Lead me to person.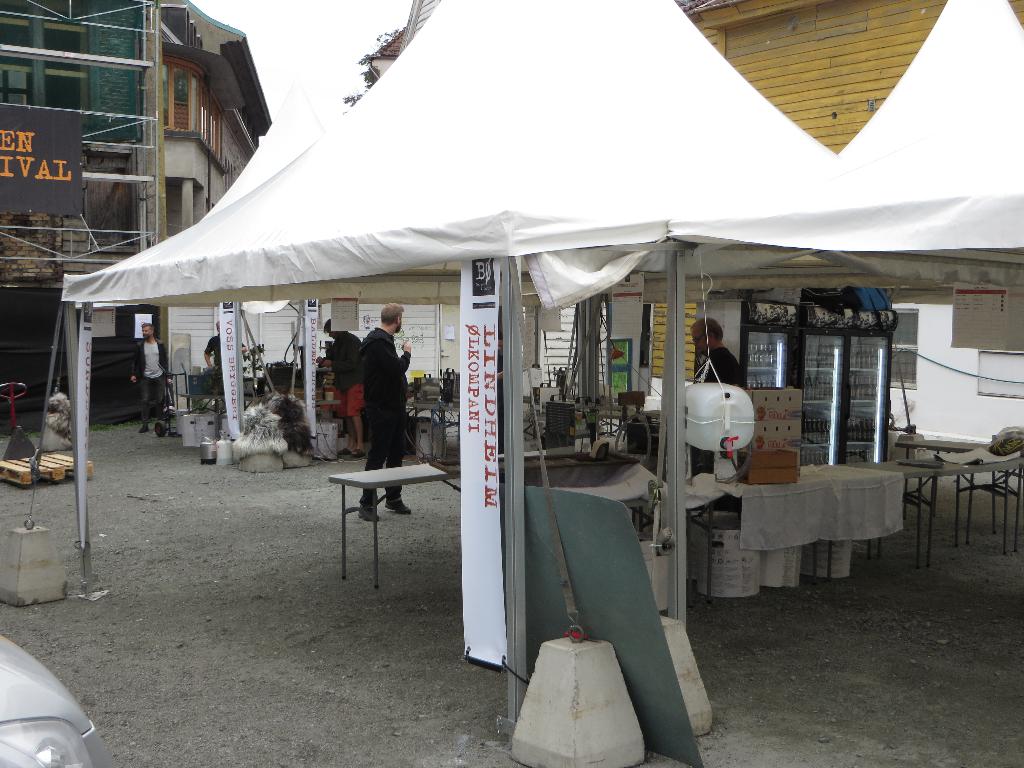
Lead to pyautogui.locateOnScreen(317, 320, 362, 459).
